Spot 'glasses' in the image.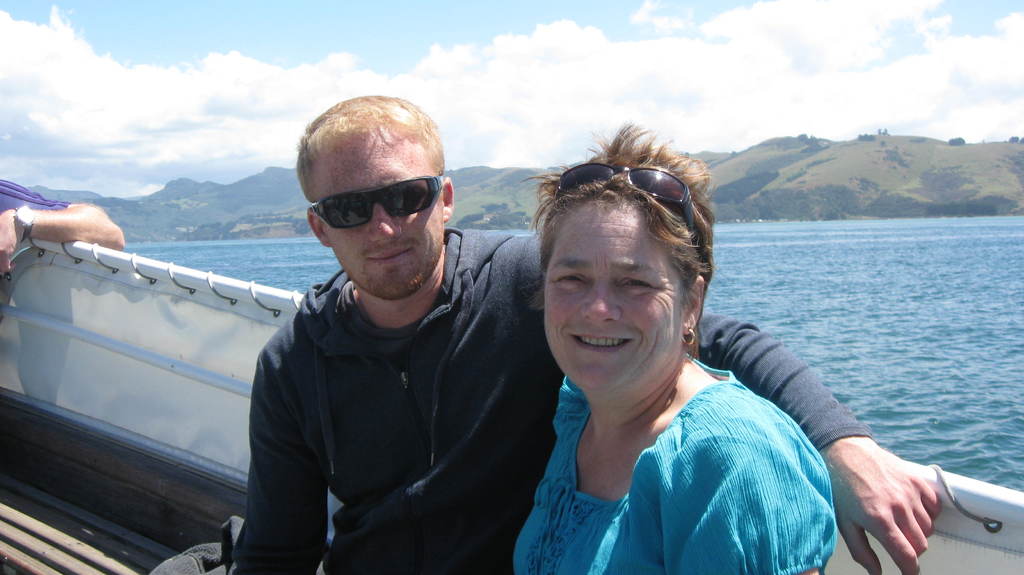
'glasses' found at [left=552, top=161, right=700, bottom=248].
